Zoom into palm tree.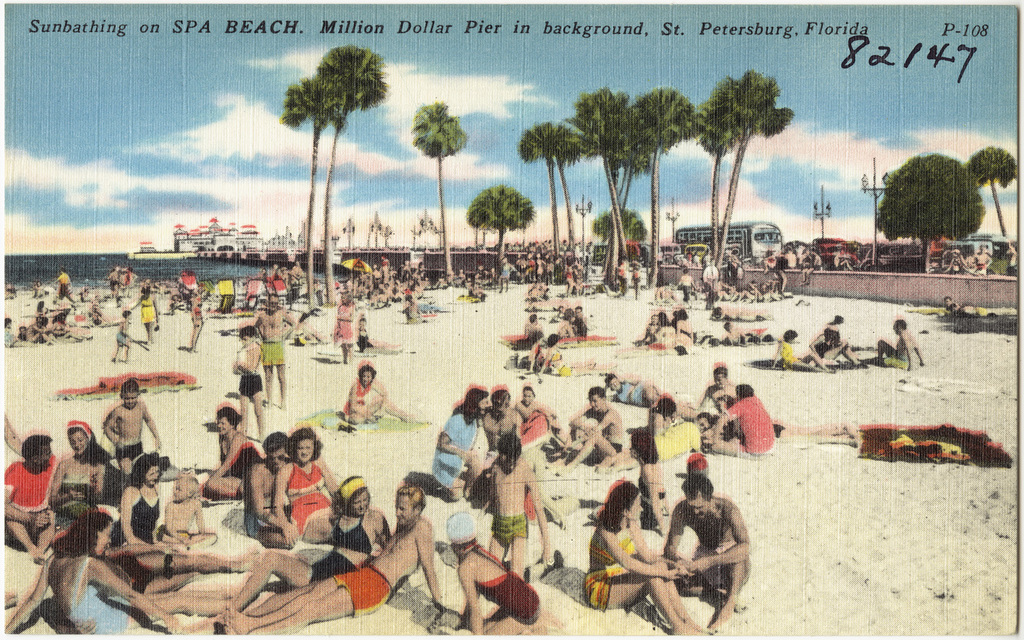
Zoom target: (left=961, top=139, right=1016, bottom=236).
